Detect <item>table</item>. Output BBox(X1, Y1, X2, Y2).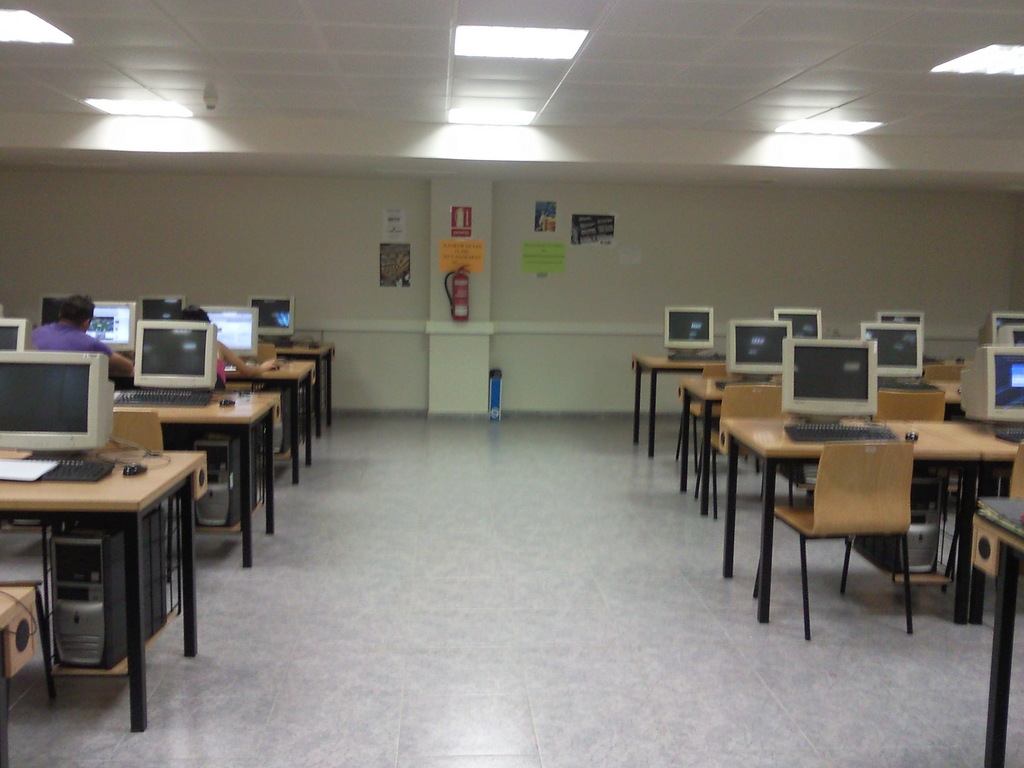
BBox(114, 383, 275, 568).
